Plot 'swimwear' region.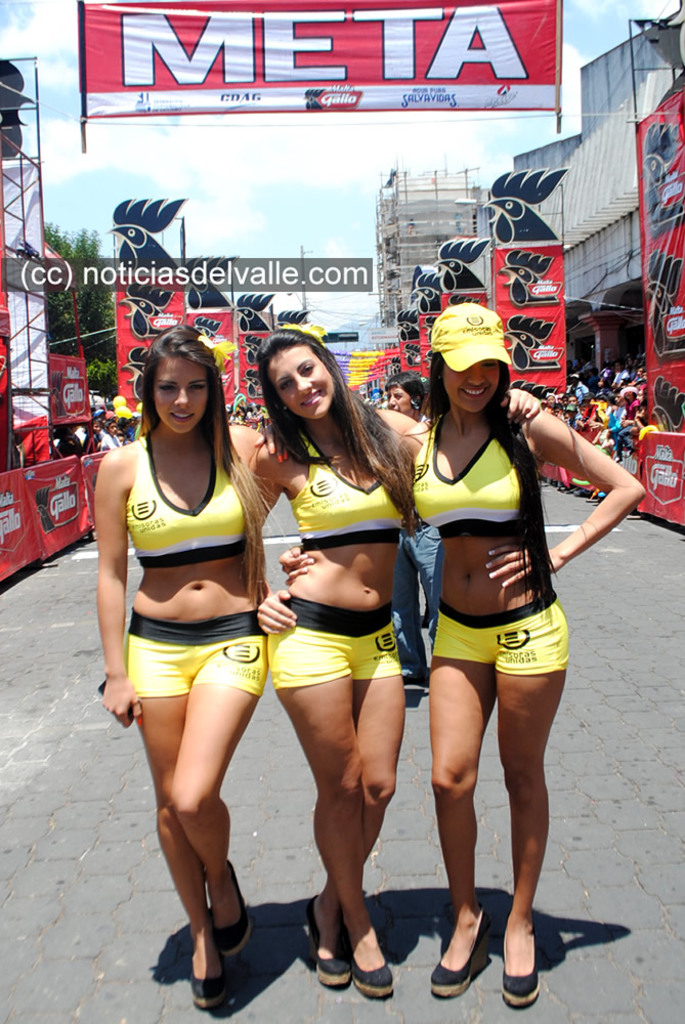
Plotted at (131,438,251,575).
